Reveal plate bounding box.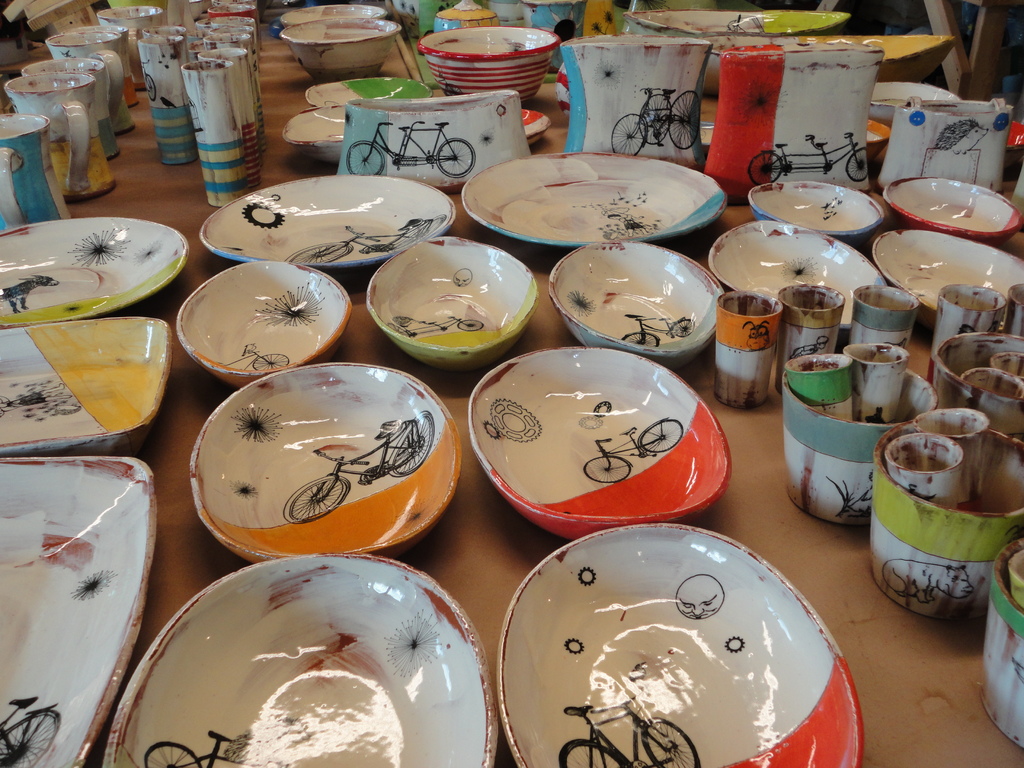
Revealed: {"x1": 486, "y1": 531, "x2": 857, "y2": 751}.
